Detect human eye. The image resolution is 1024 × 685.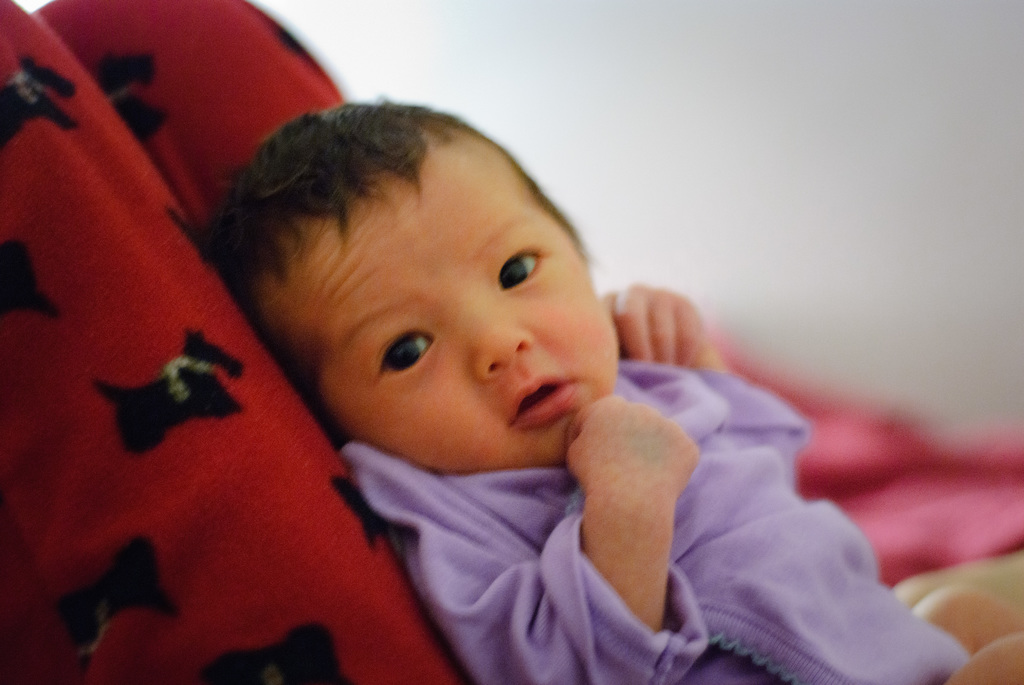
detection(369, 327, 435, 384).
